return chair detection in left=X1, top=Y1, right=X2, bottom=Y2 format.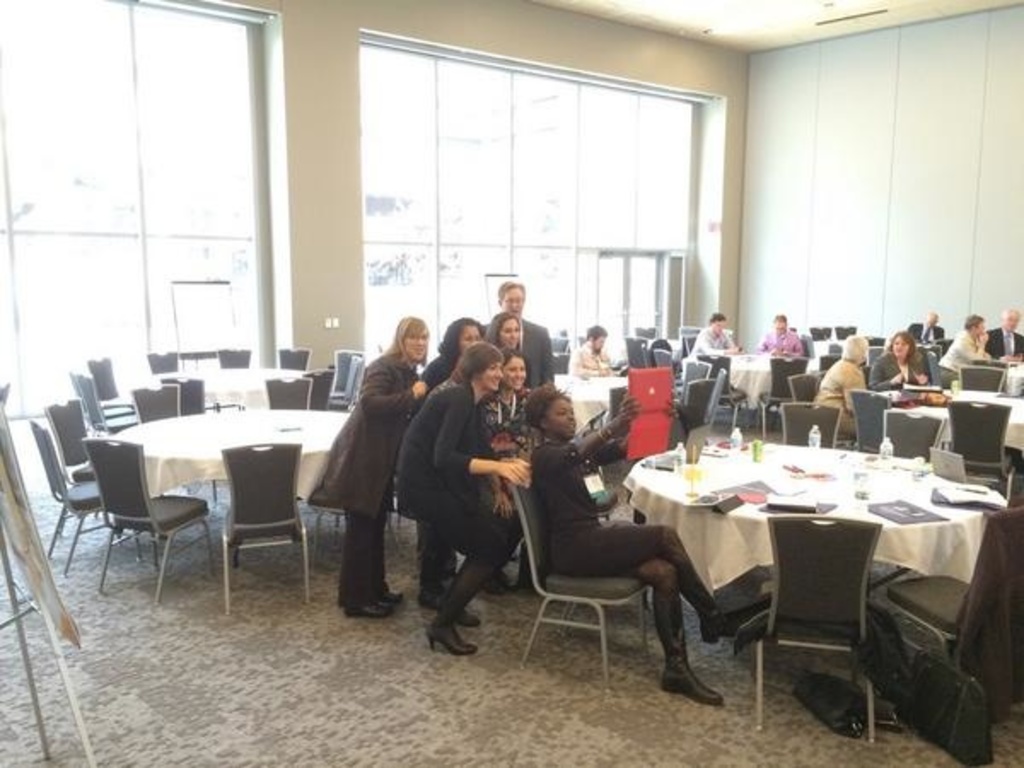
left=553, top=331, right=567, bottom=348.
